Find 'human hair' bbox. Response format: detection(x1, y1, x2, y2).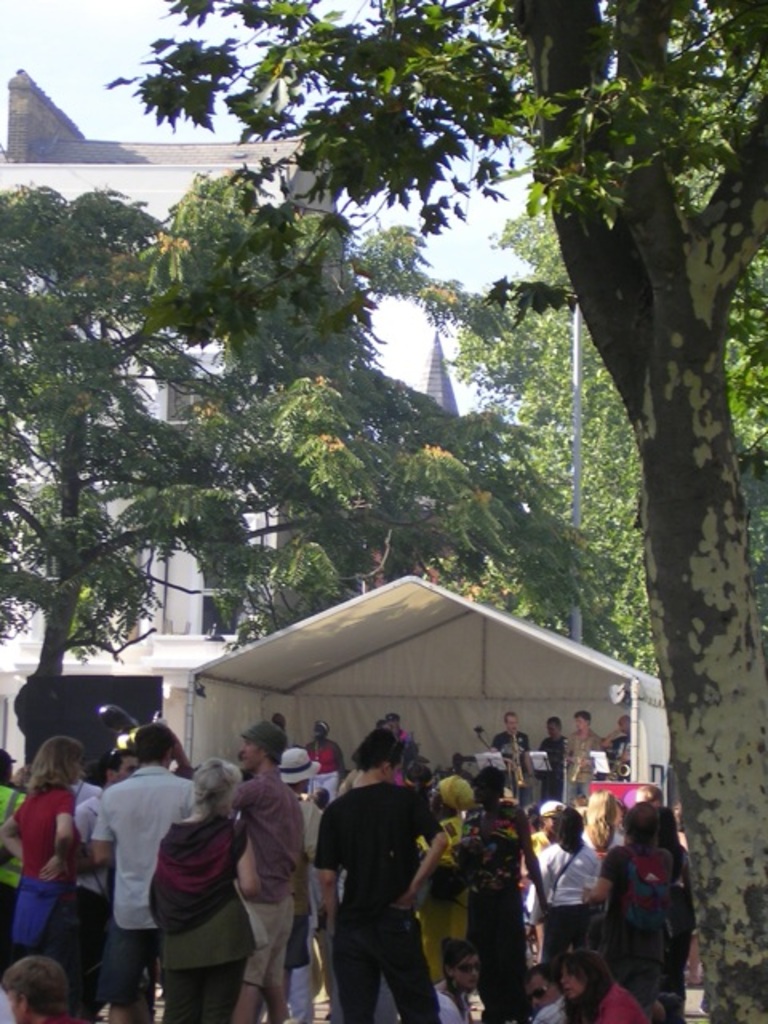
detection(310, 722, 325, 739).
